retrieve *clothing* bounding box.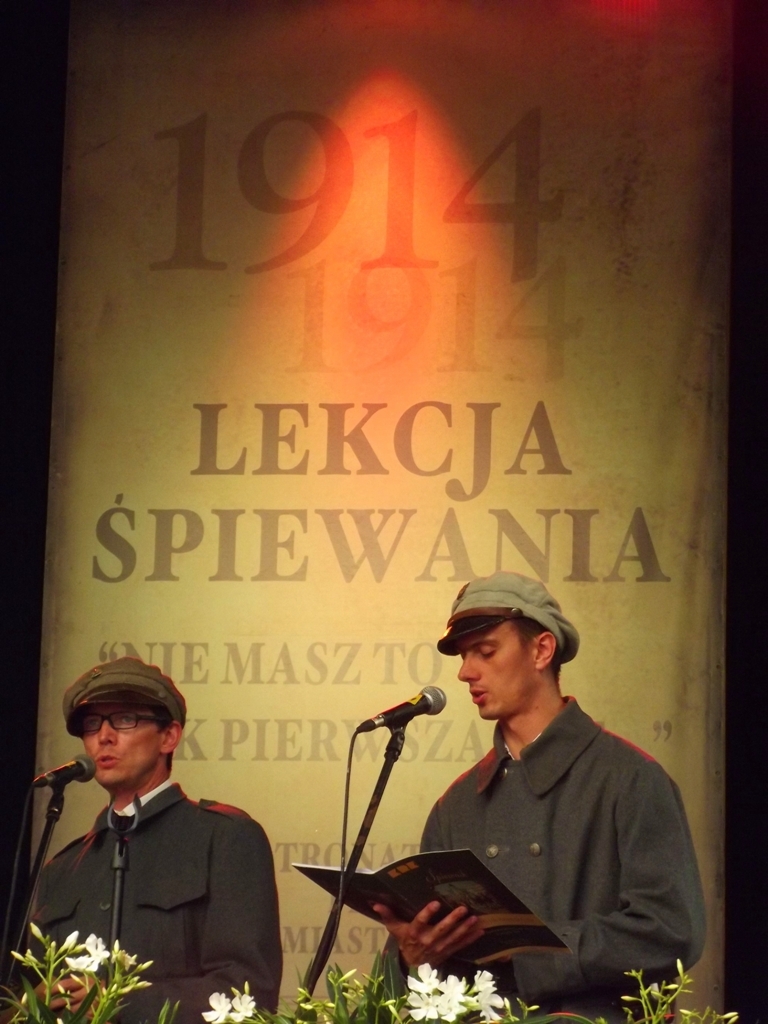
Bounding box: [x1=10, y1=777, x2=280, y2=1023].
